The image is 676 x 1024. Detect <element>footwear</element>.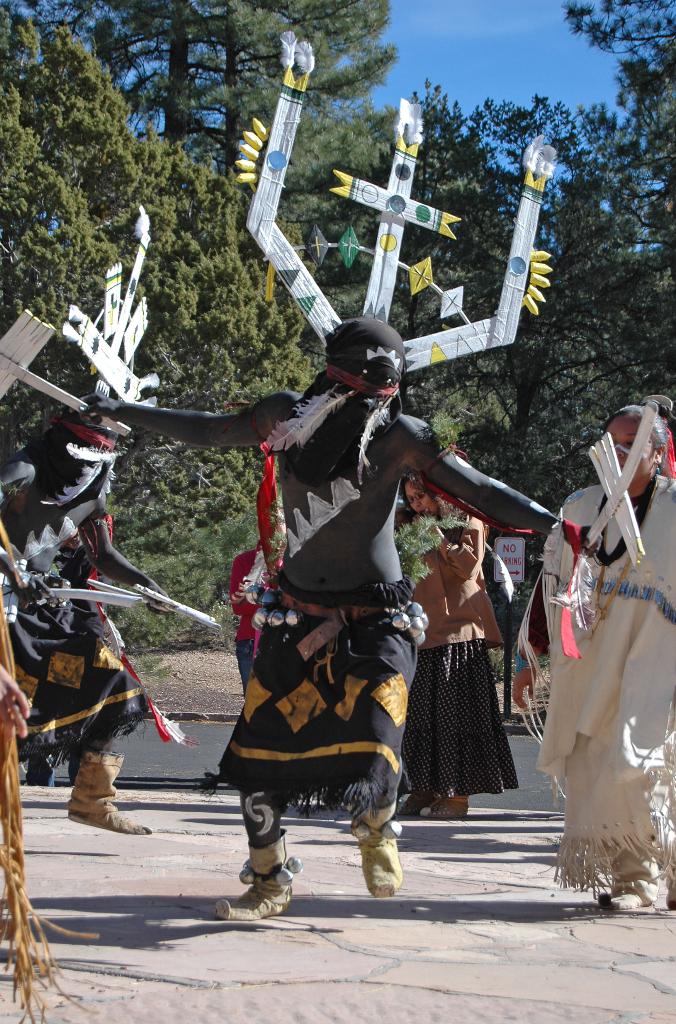
Detection: bbox=(350, 808, 404, 902).
